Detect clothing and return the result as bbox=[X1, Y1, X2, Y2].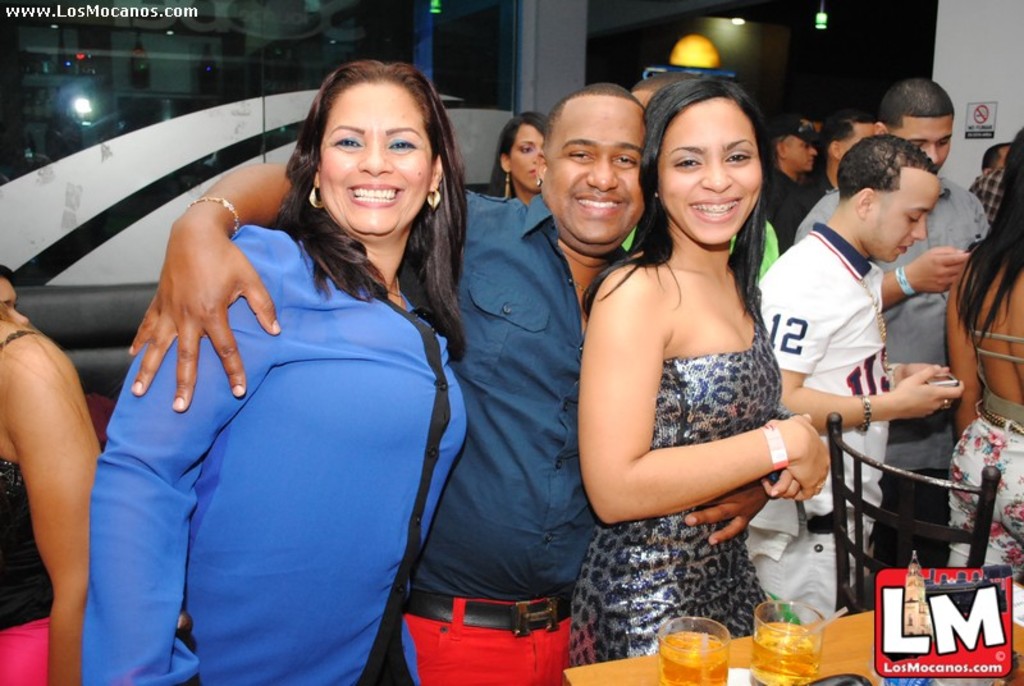
bbox=[877, 481, 945, 576].
